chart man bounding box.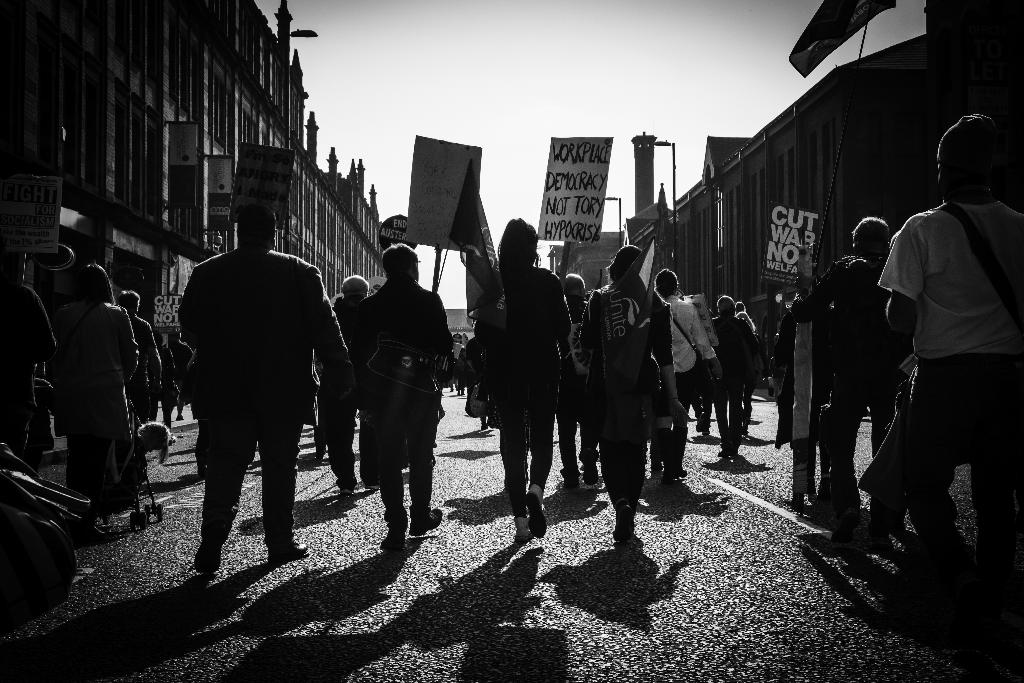
Charted: crop(172, 192, 356, 593).
